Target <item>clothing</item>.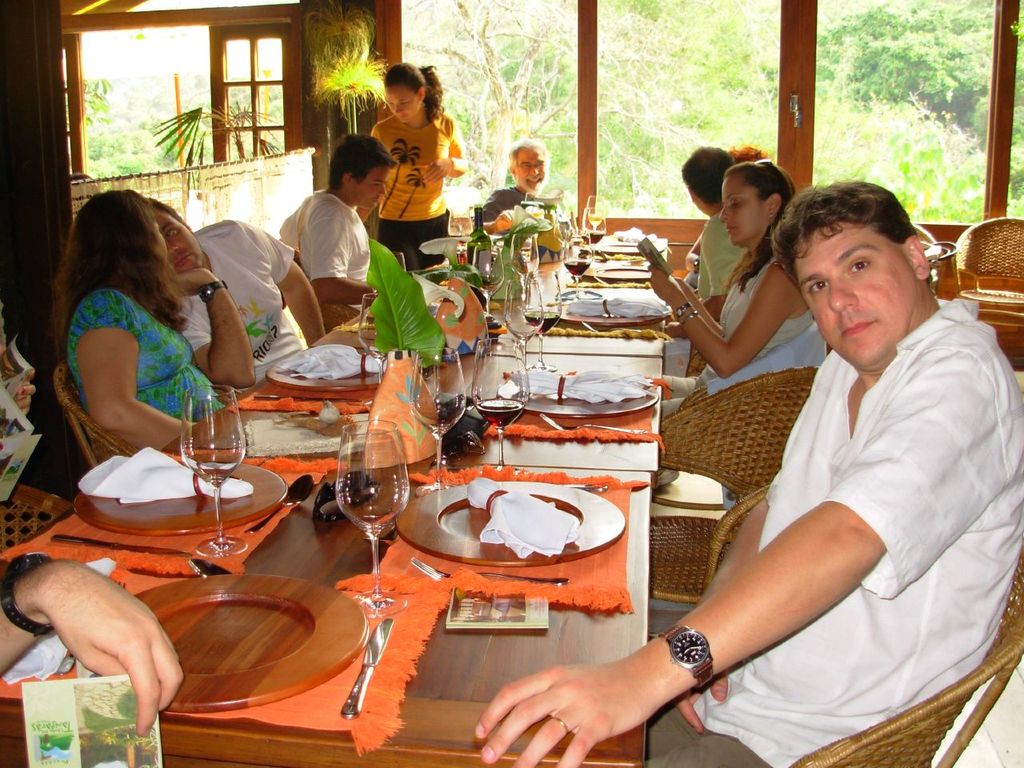
Target region: BBox(180, 222, 308, 390).
